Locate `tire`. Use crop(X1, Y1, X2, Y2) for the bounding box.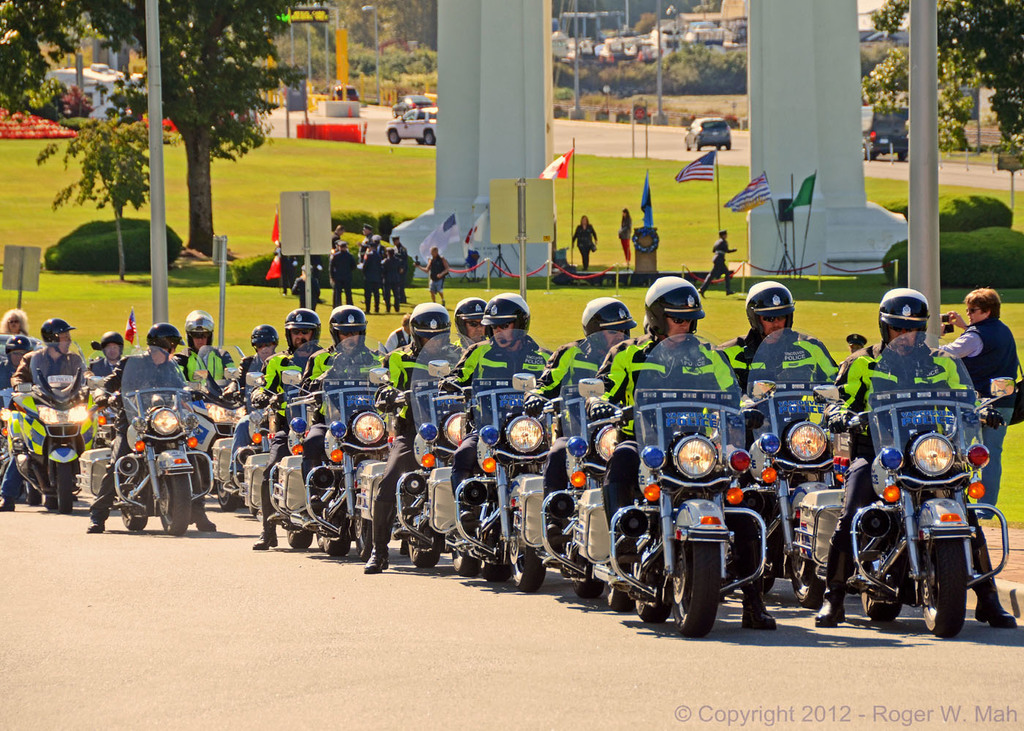
crop(920, 540, 969, 642).
